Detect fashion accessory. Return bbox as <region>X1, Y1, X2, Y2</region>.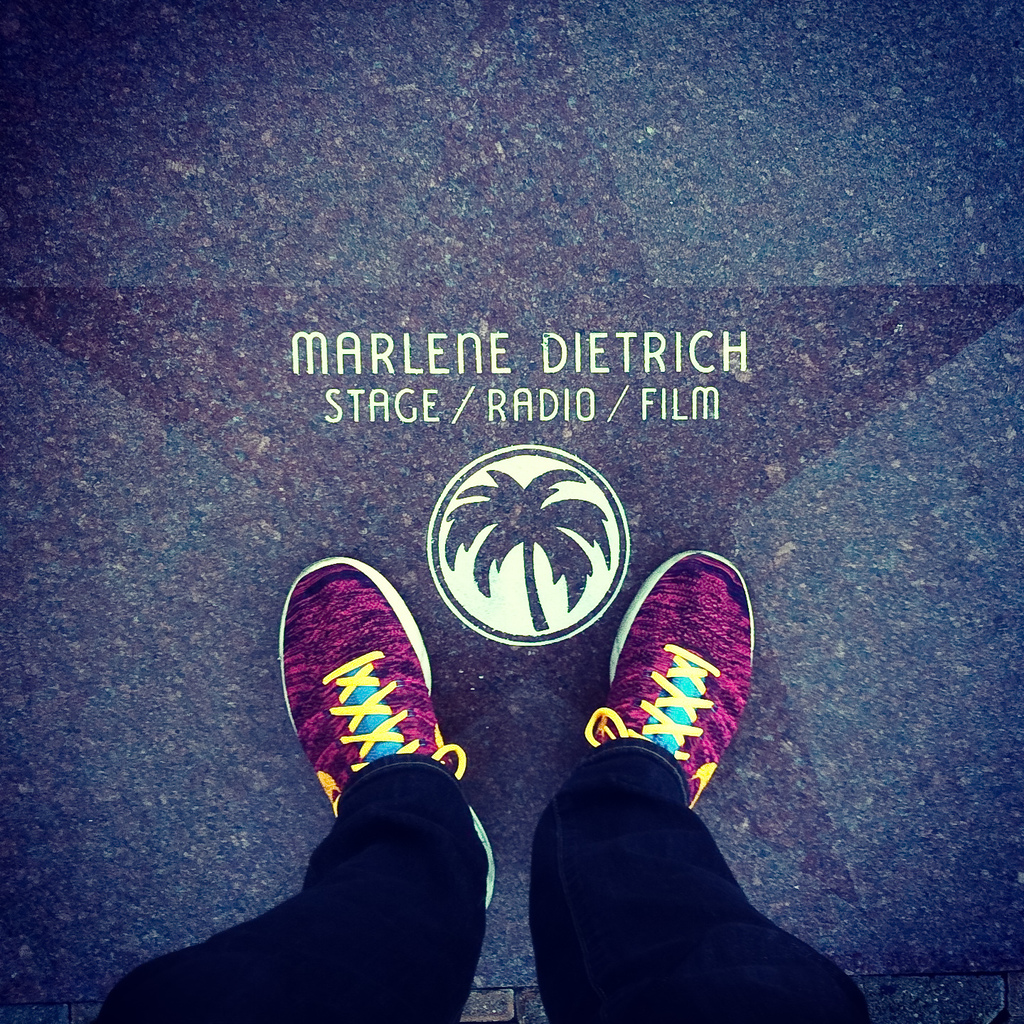
<region>577, 542, 754, 816</region>.
